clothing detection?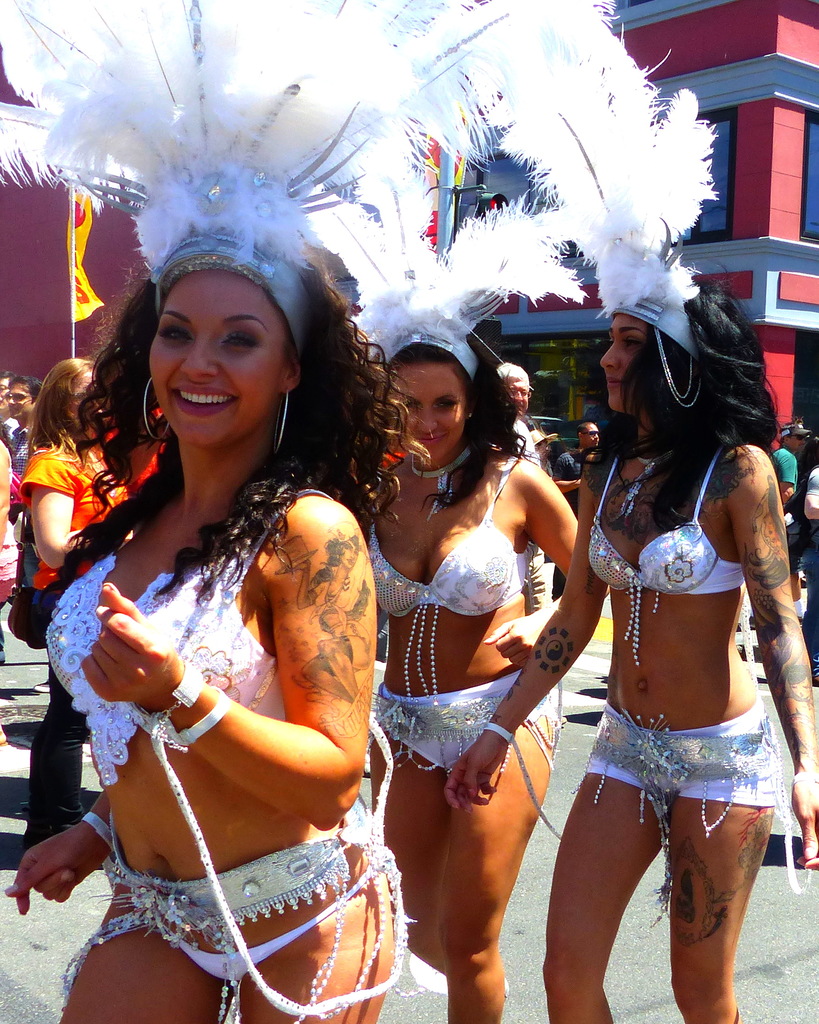
(15,415,131,847)
